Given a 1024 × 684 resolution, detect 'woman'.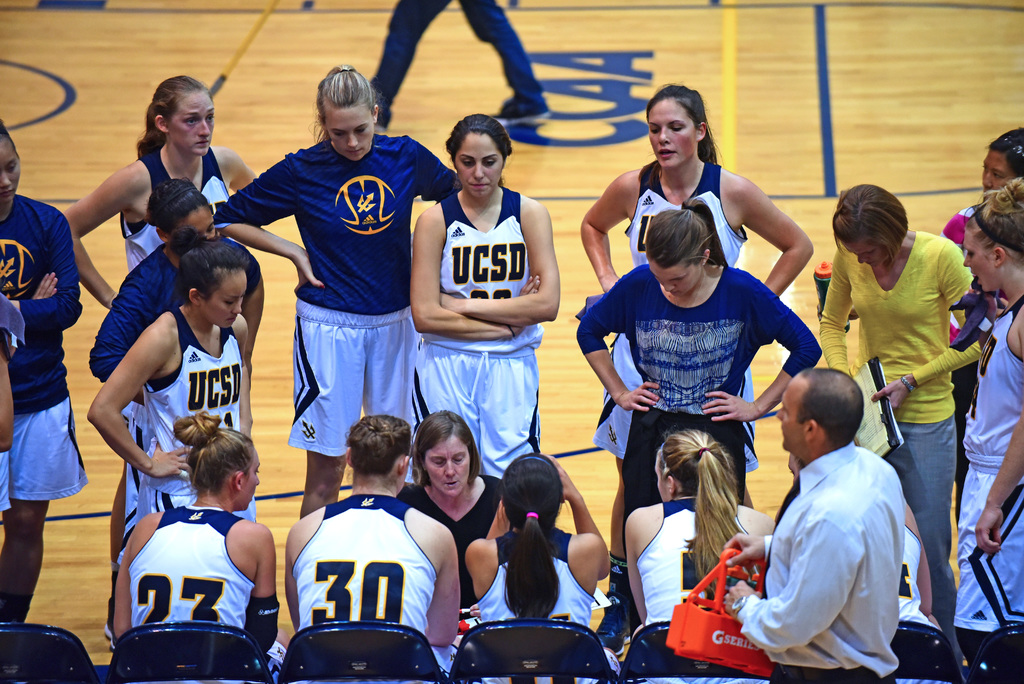
detection(469, 463, 605, 656).
